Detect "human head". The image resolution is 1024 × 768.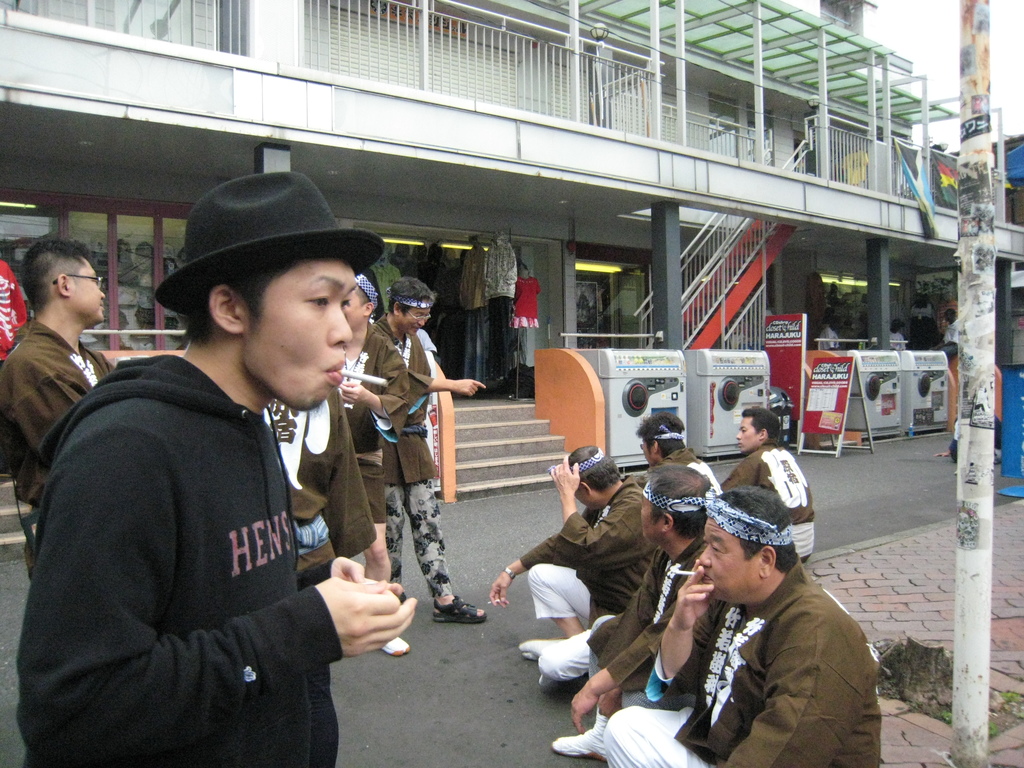
select_region(342, 269, 386, 330).
